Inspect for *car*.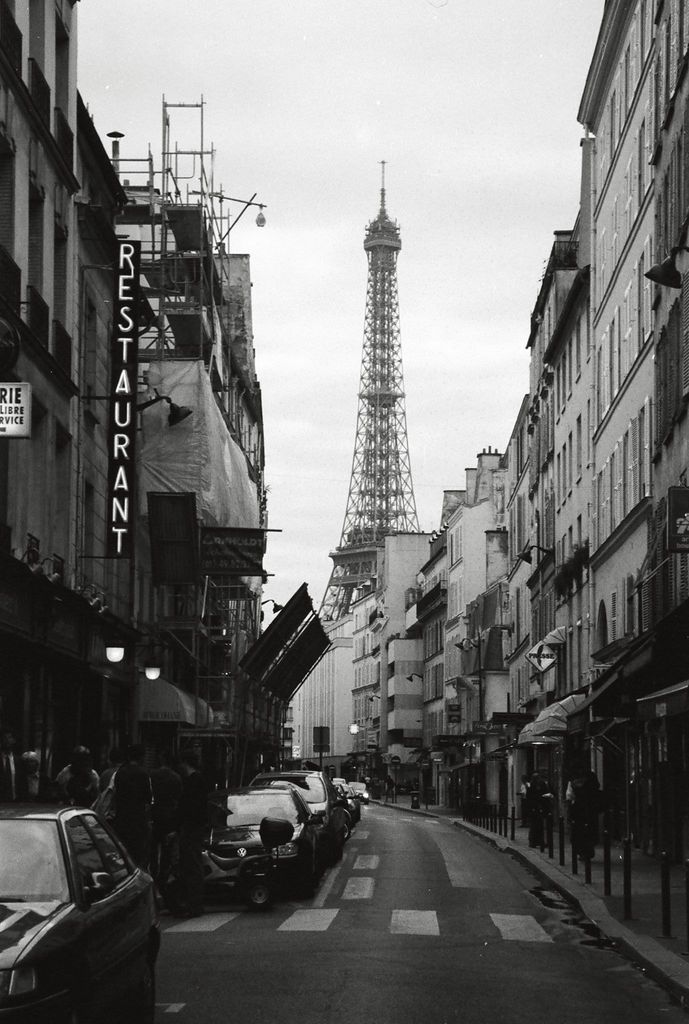
Inspection: box(2, 786, 154, 1015).
